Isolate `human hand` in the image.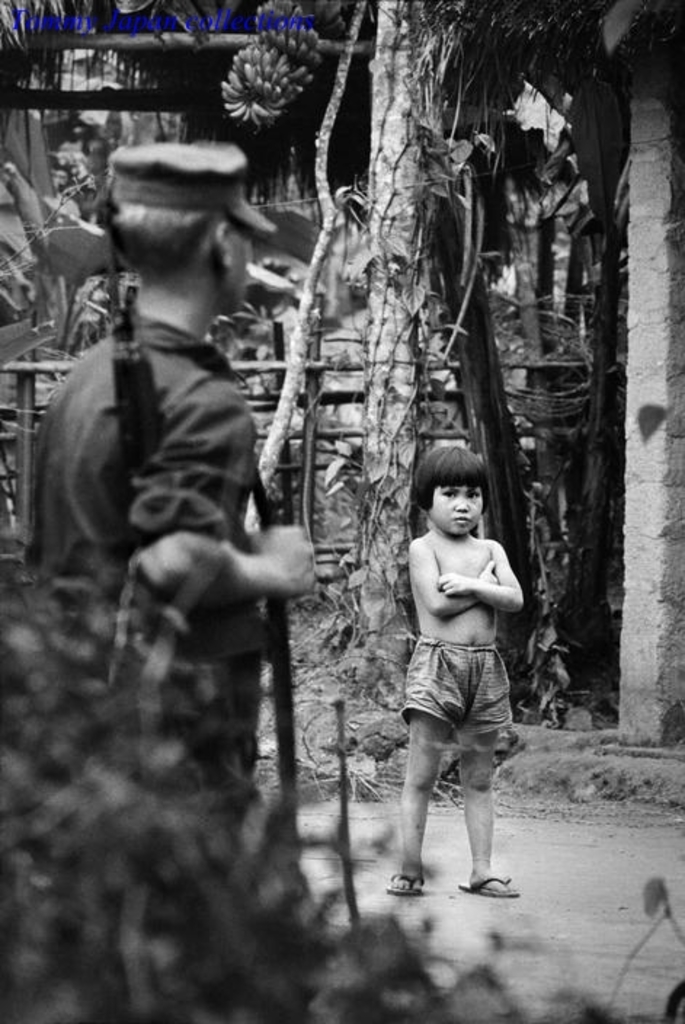
Isolated region: bbox=(433, 566, 467, 596).
